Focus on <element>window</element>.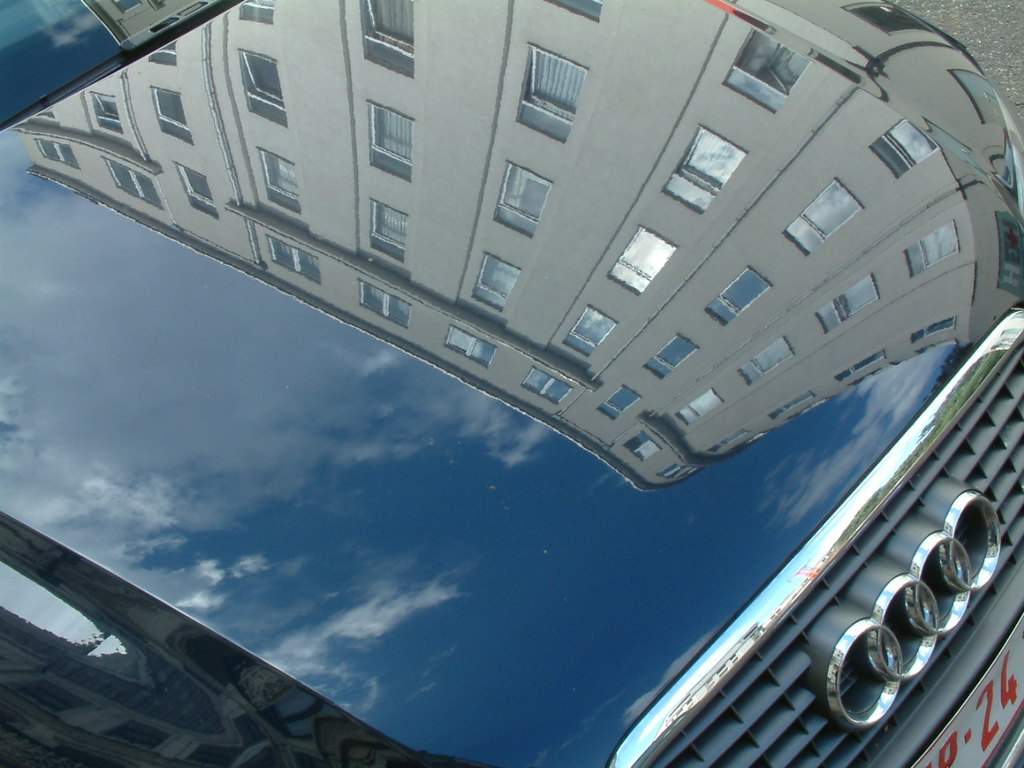
Focused at pyautogui.locateOnScreen(818, 270, 882, 334).
